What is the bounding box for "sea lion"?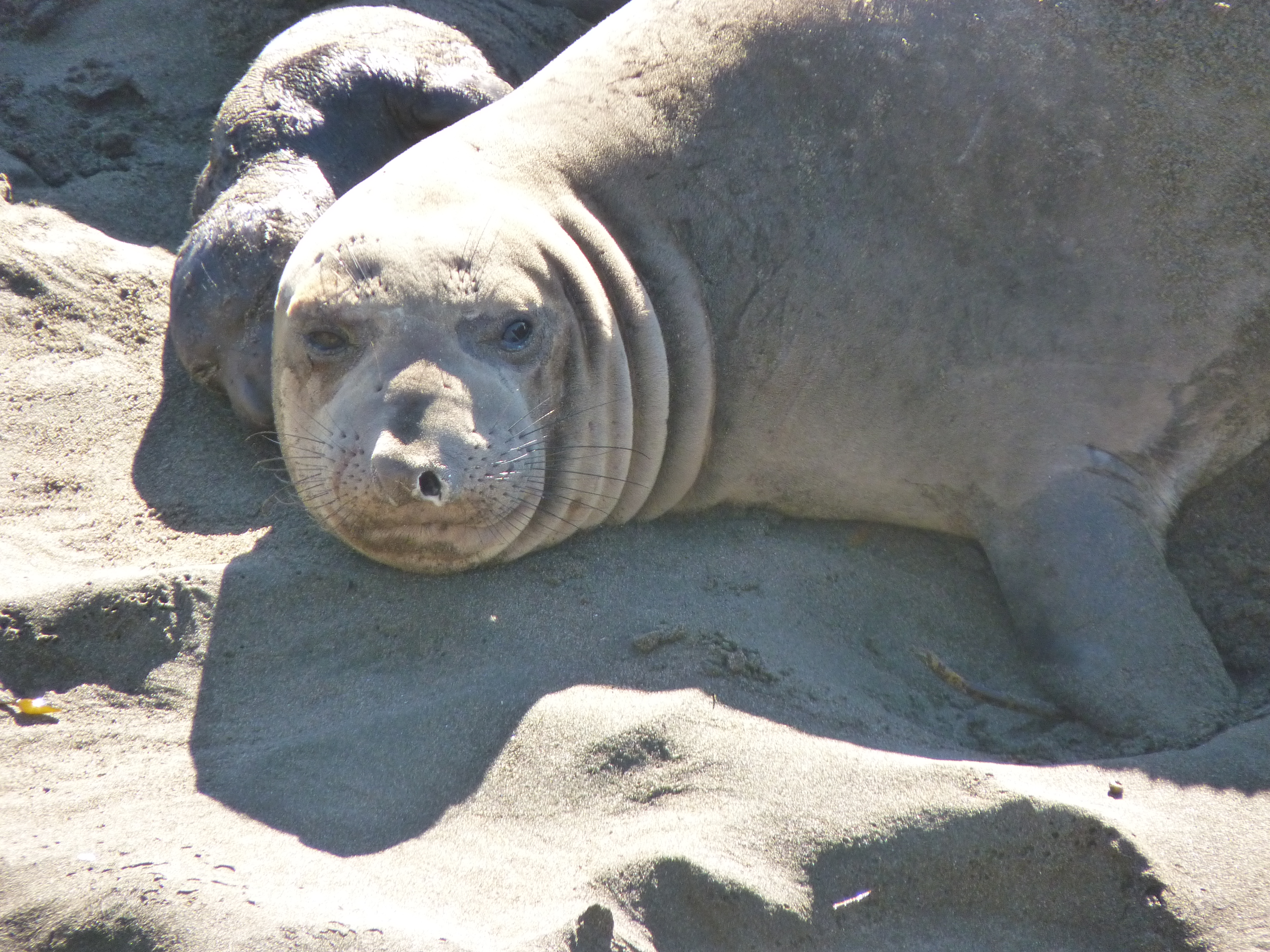
bbox=(73, 0, 403, 238).
